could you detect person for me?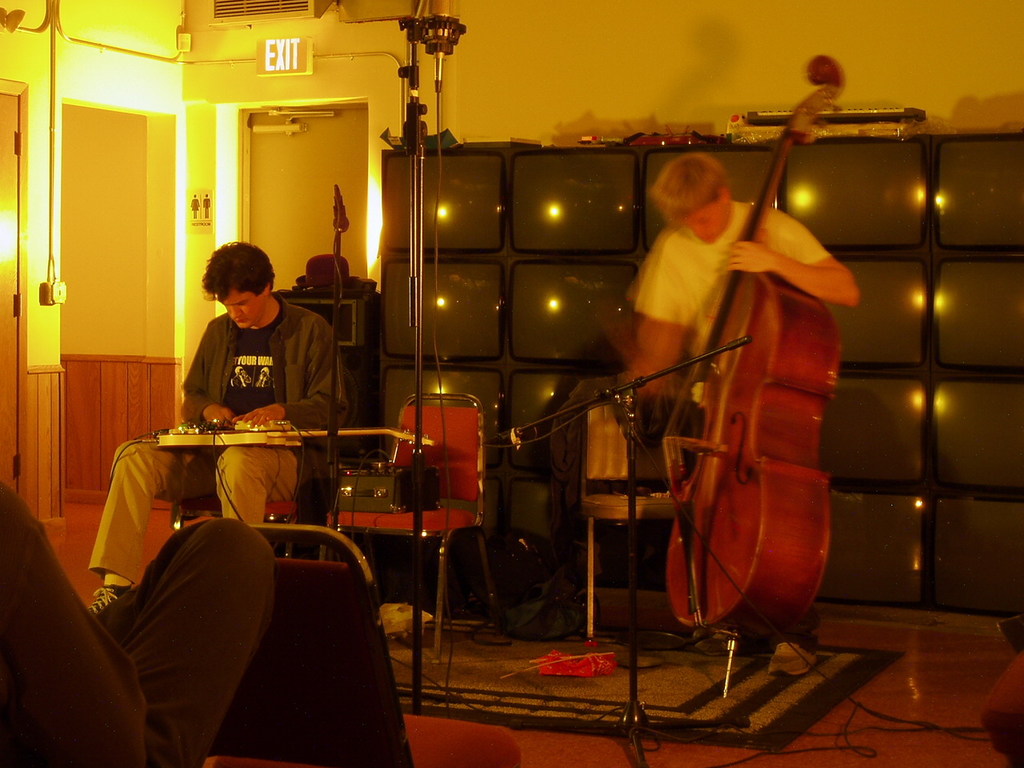
Detection result: (0,475,285,767).
